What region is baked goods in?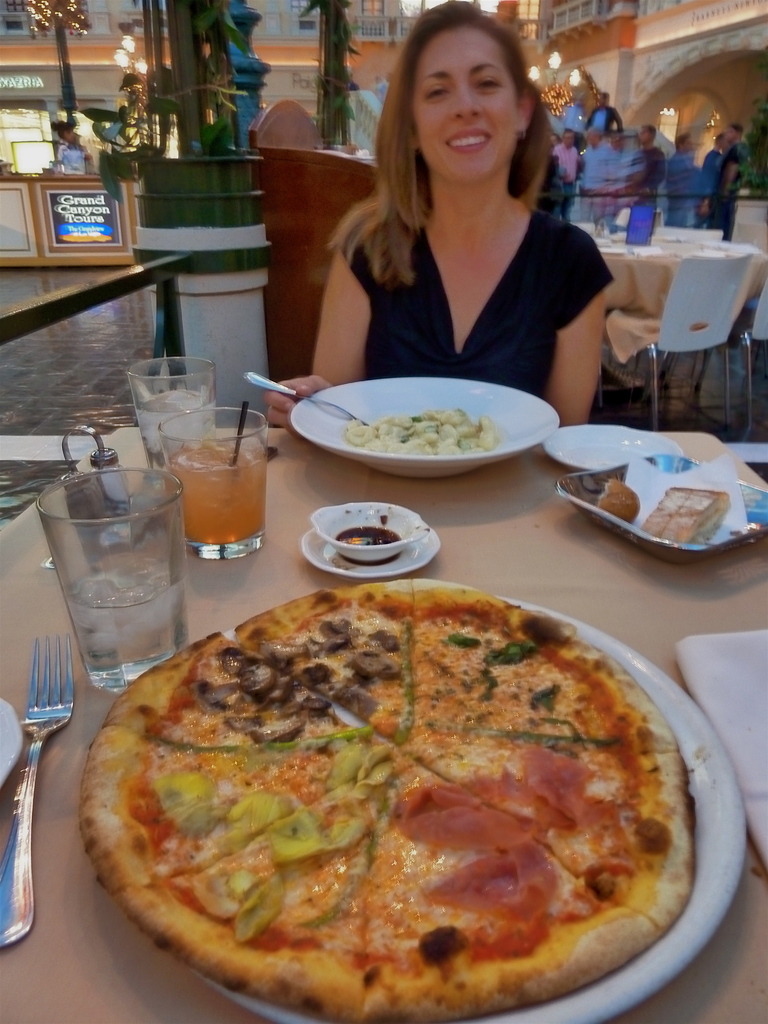
detection(74, 573, 694, 1023).
